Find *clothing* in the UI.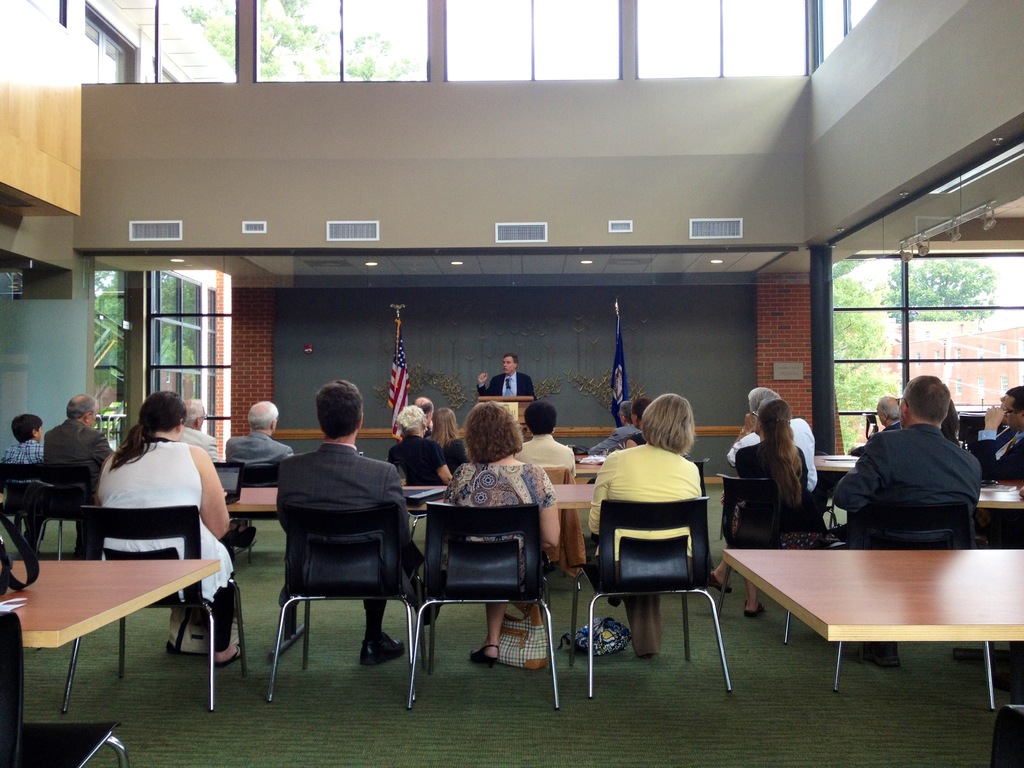
UI element at [826,400,986,568].
